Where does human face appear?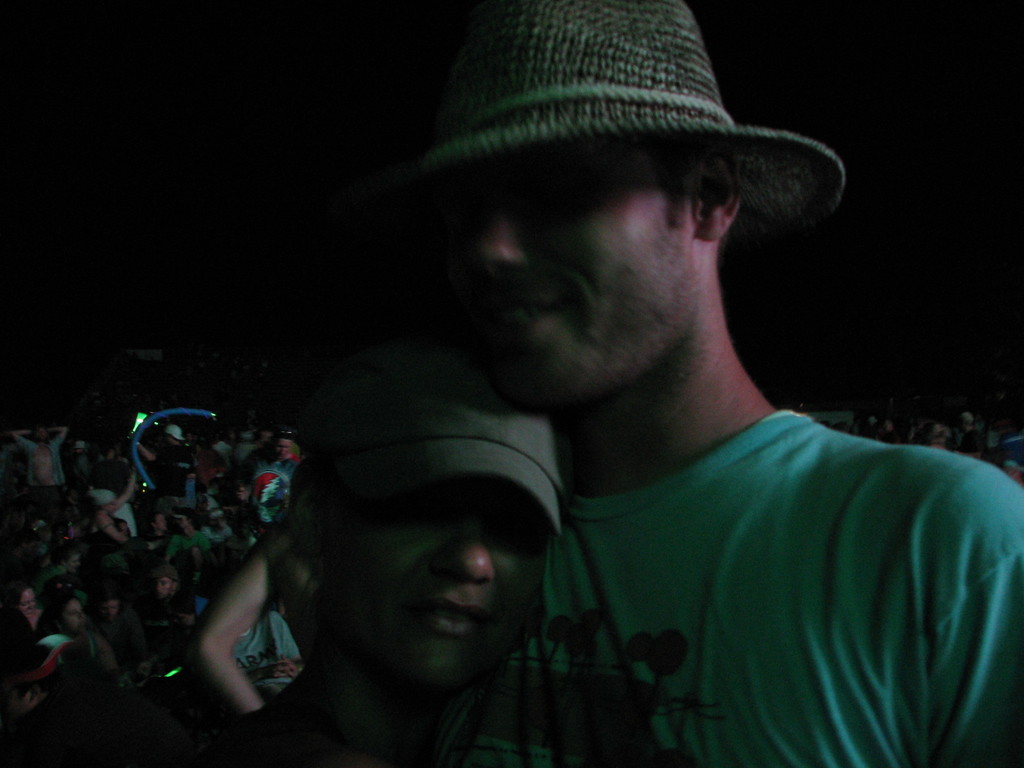
Appears at box=[349, 475, 534, 685].
